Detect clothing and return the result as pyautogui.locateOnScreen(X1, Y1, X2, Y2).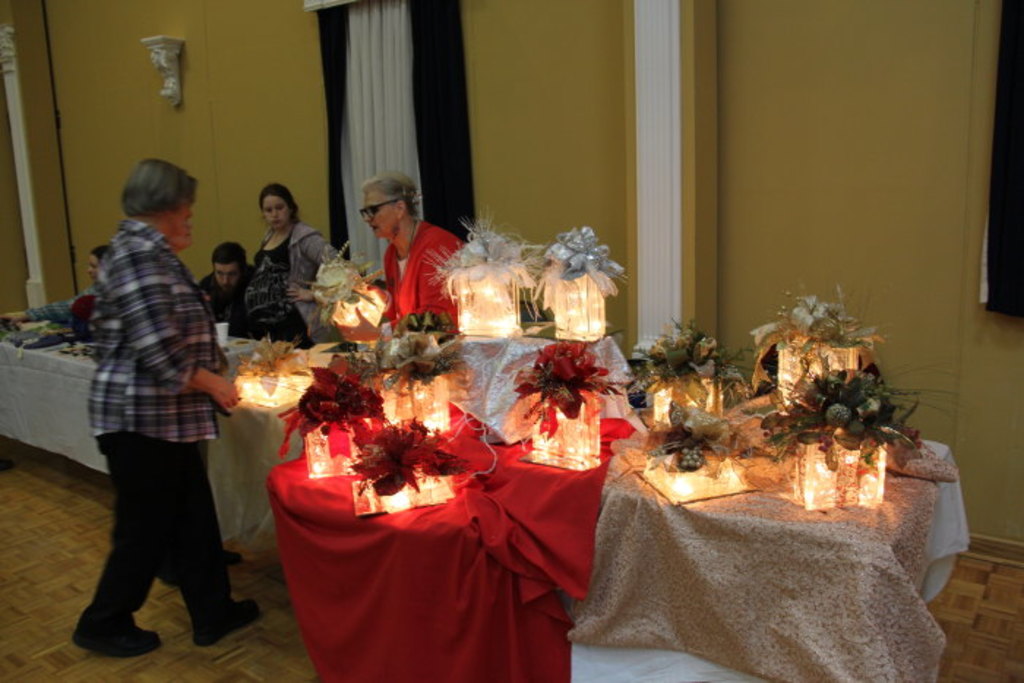
pyautogui.locateOnScreen(200, 272, 252, 333).
